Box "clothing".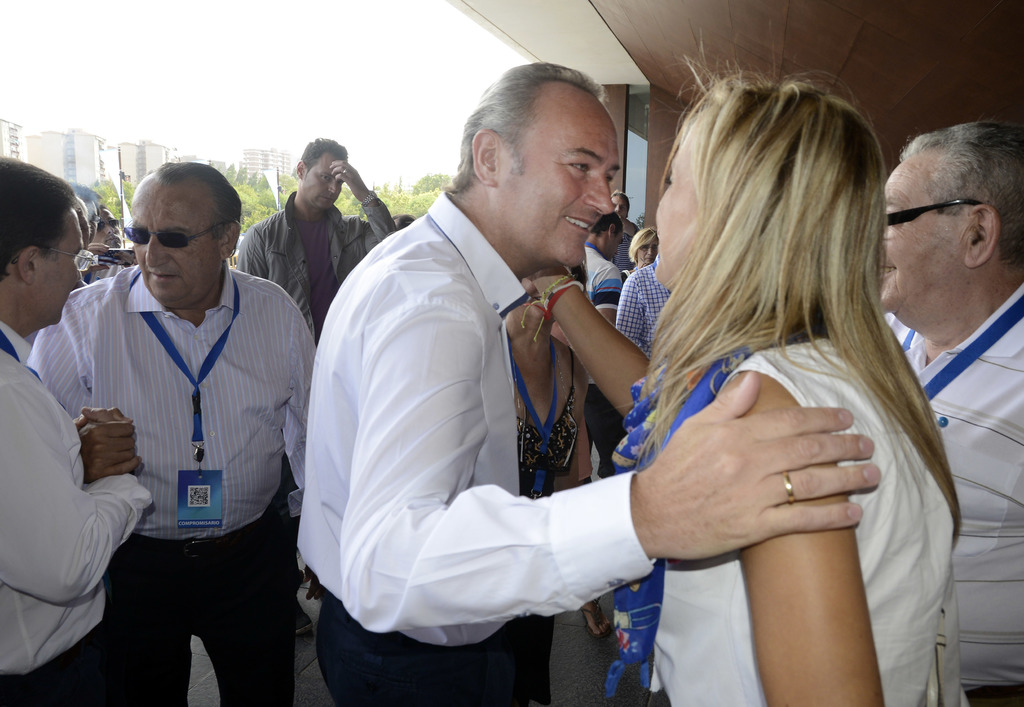
<region>571, 244, 628, 333</region>.
